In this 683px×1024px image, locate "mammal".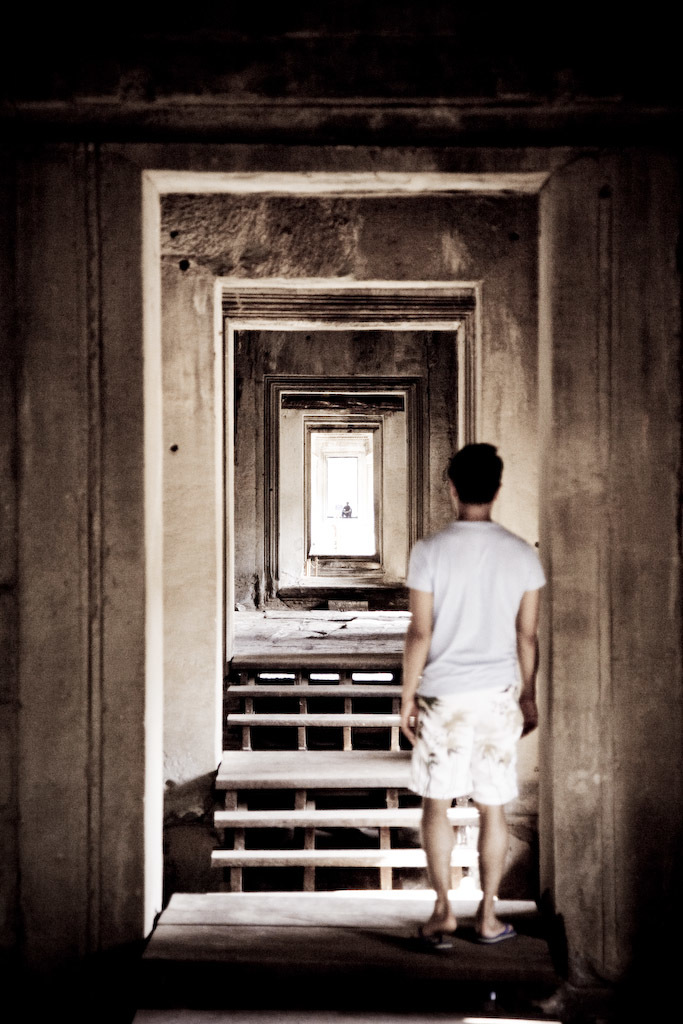
Bounding box: box=[383, 456, 559, 923].
